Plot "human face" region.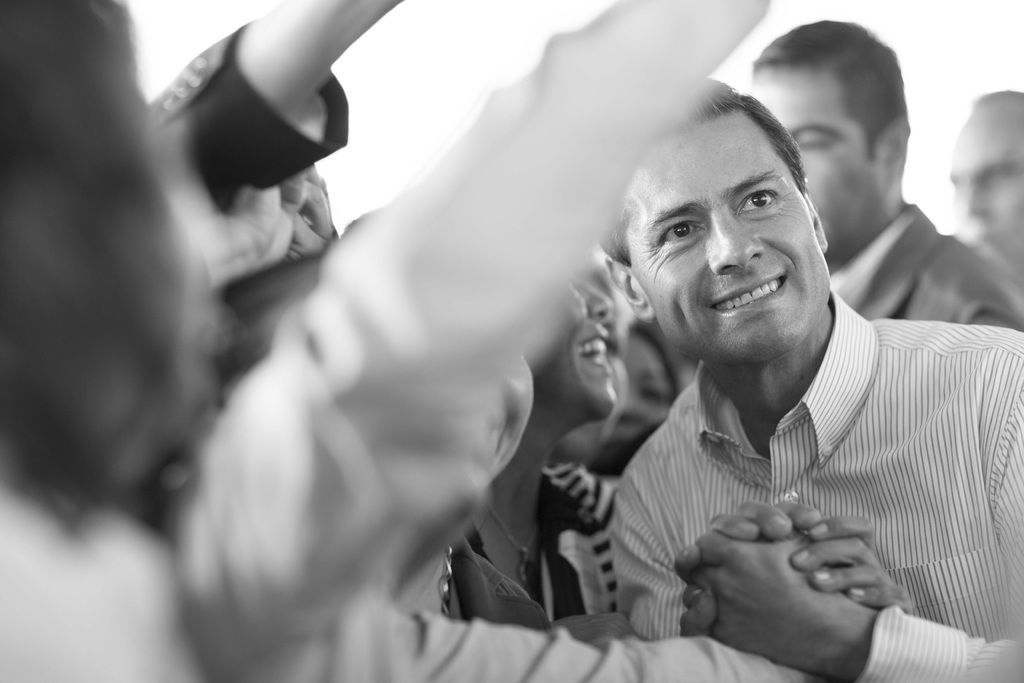
Plotted at (x1=954, y1=110, x2=1022, y2=262).
